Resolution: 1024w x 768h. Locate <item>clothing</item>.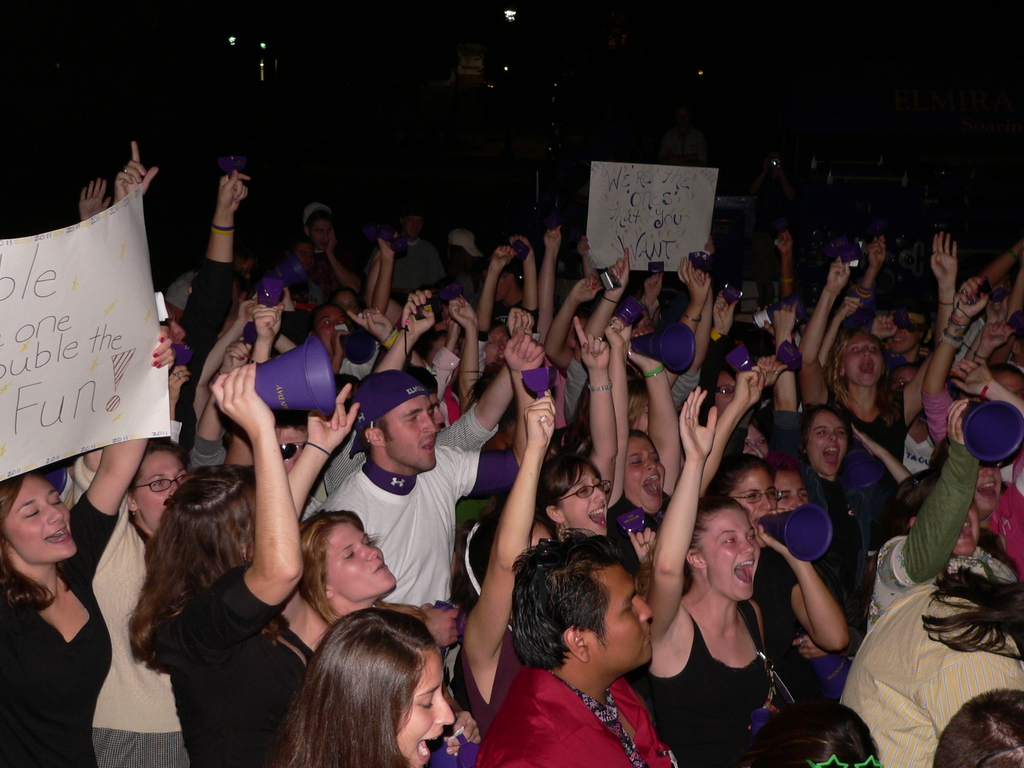
bbox=[2, 493, 115, 752].
